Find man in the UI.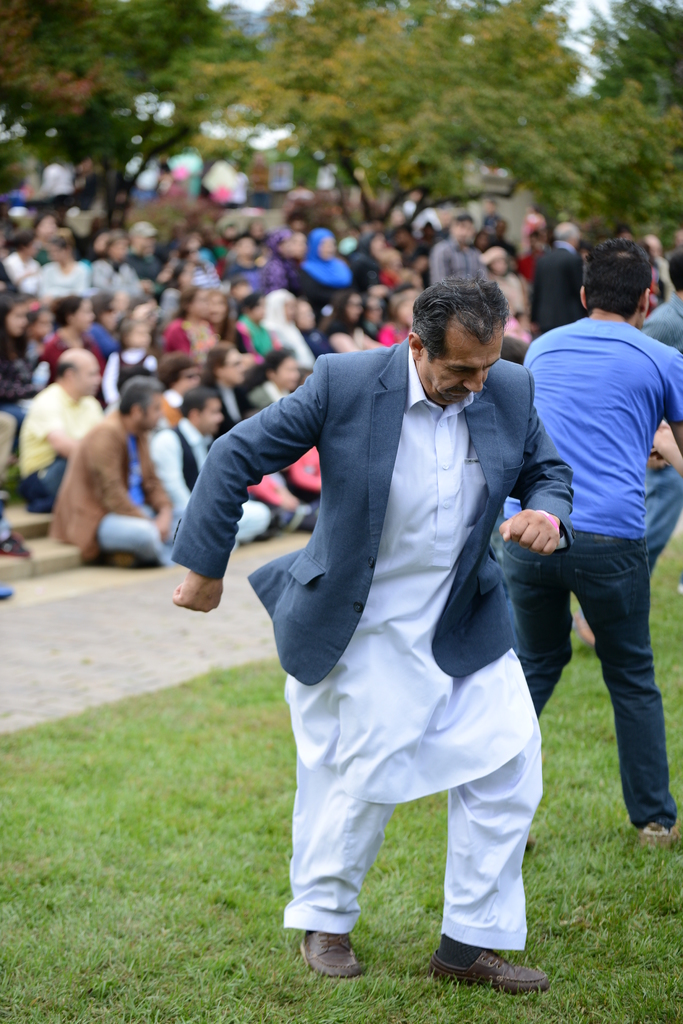
UI element at select_region(12, 344, 101, 506).
